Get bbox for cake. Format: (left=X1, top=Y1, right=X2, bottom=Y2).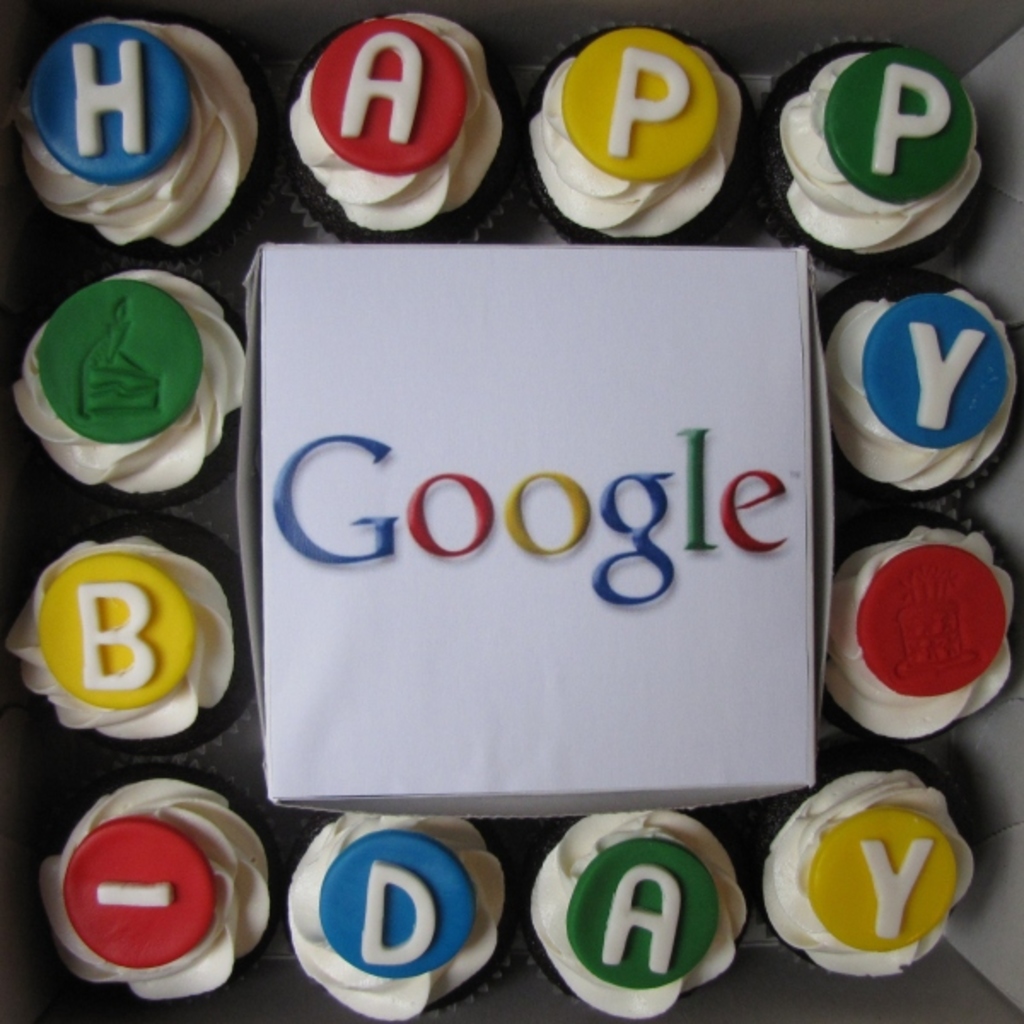
(left=12, top=266, right=256, bottom=505).
